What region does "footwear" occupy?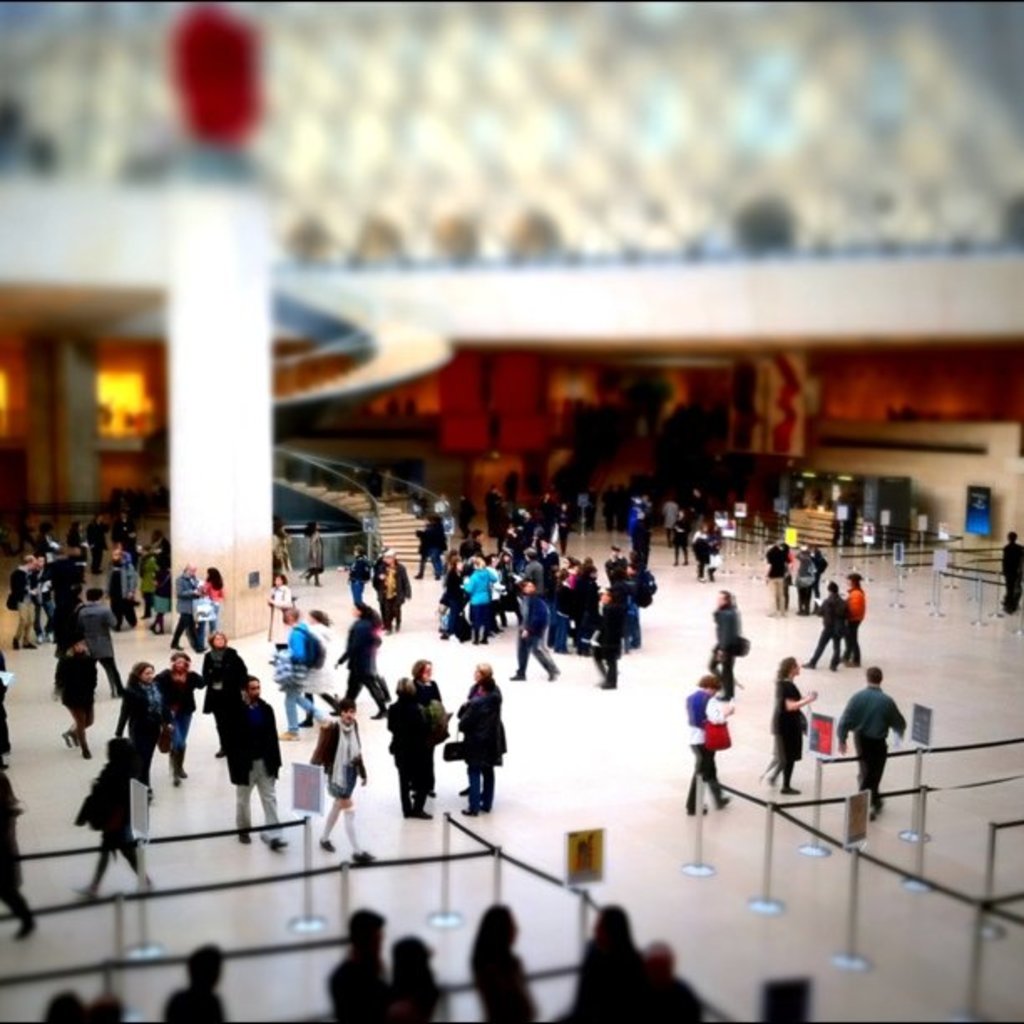
[718,793,735,822].
